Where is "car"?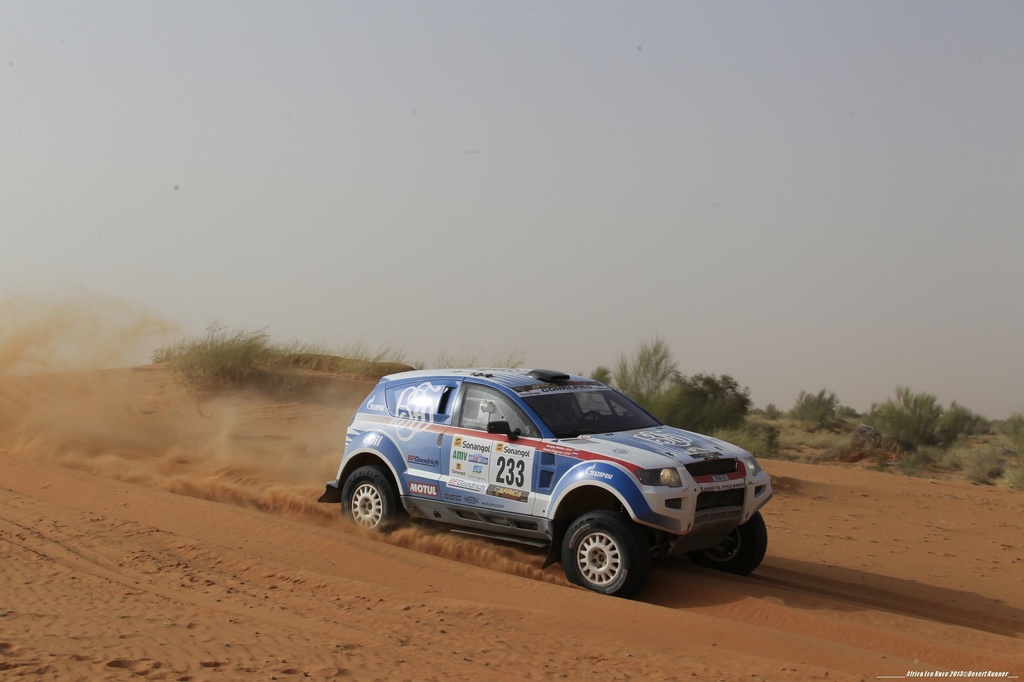
rect(318, 360, 772, 594).
